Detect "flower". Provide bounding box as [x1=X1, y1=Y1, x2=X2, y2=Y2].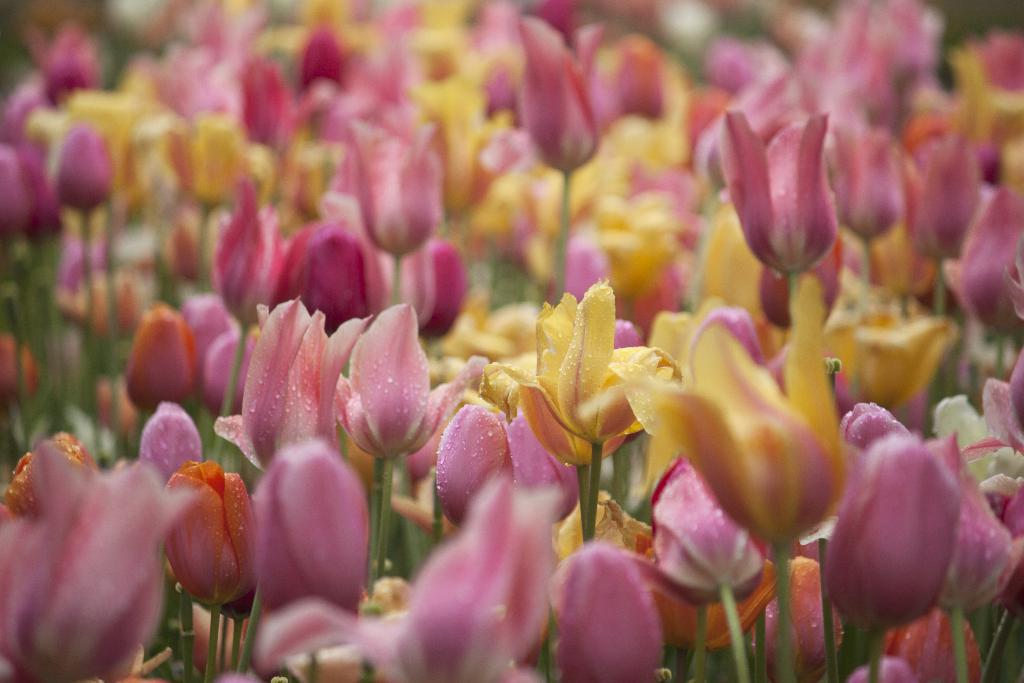
[x1=938, y1=445, x2=1000, y2=663].
